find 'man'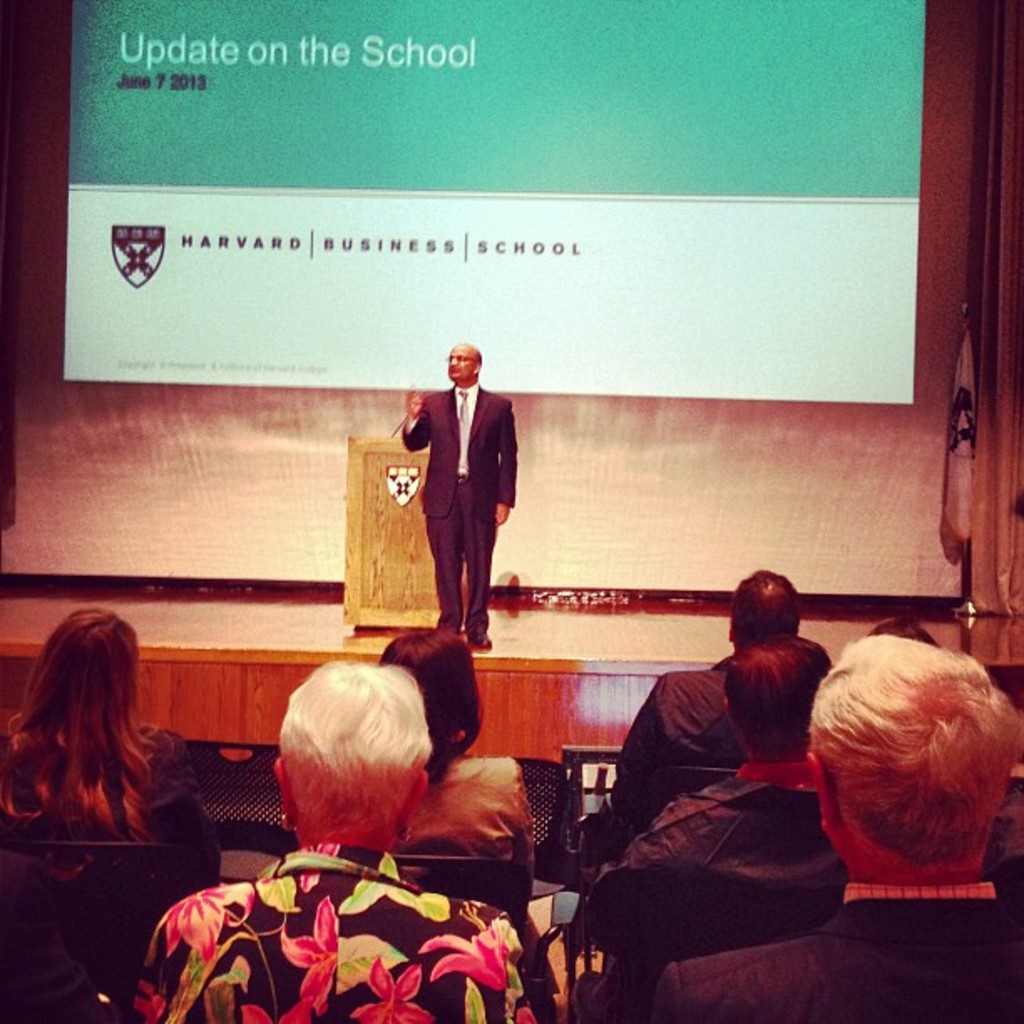
bbox=[576, 624, 828, 994]
